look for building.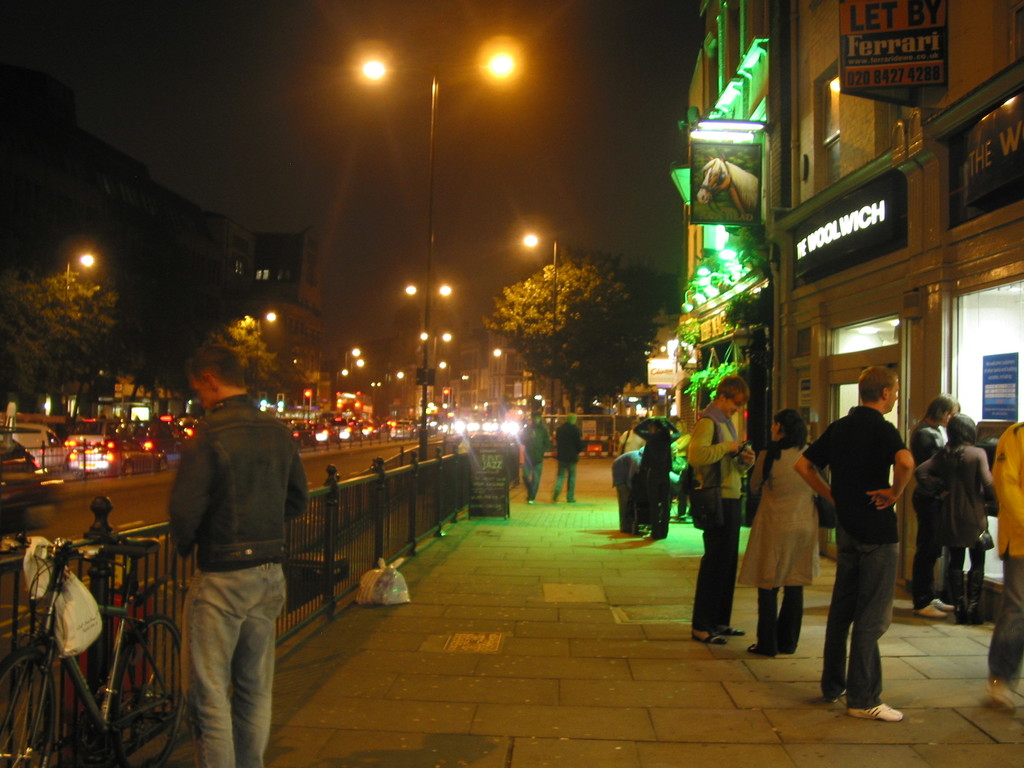
Found: 776 0 1023 621.
